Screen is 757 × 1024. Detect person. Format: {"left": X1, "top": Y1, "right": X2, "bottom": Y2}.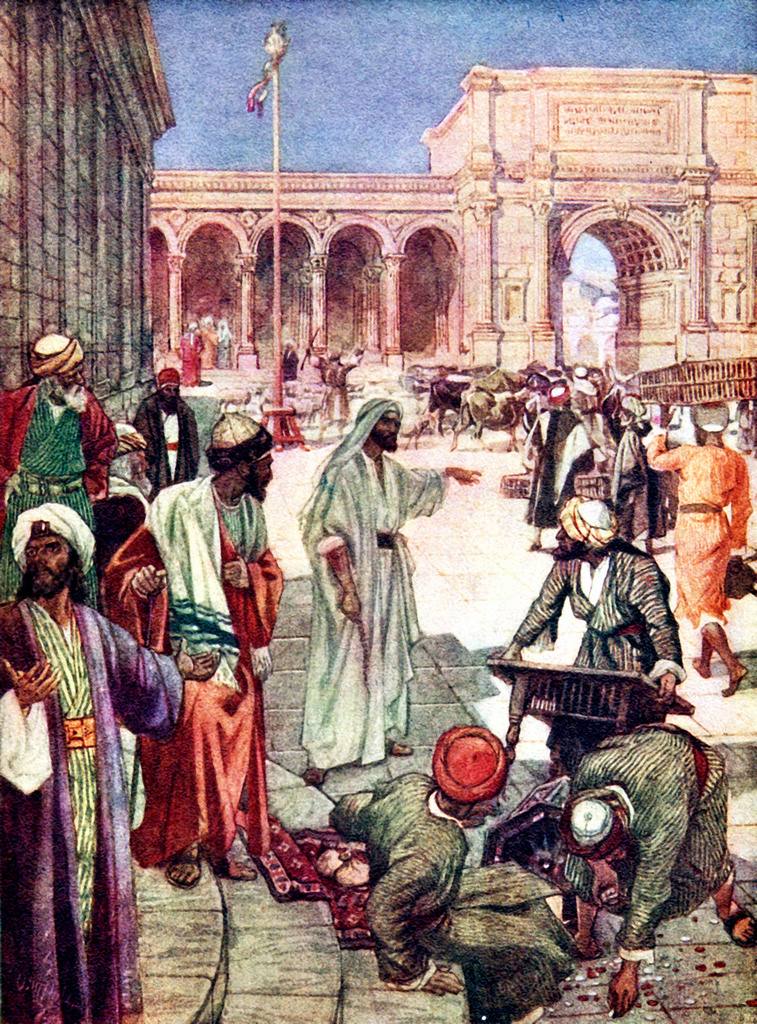
{"left": 12, "top": 314, "right": 106, "bottom": 513}.
